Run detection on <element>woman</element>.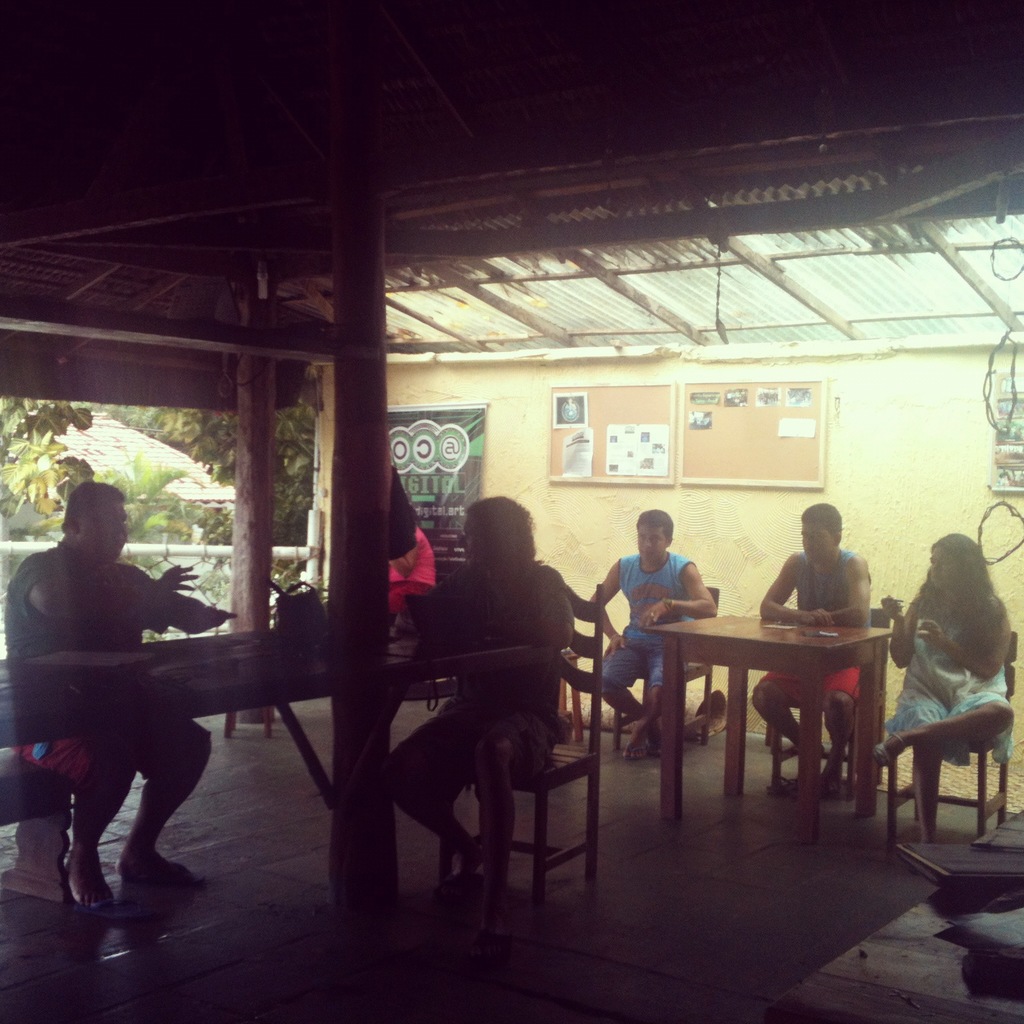
Result: pyautogui.locateOnScreen(873, 527, 1019, 845).
